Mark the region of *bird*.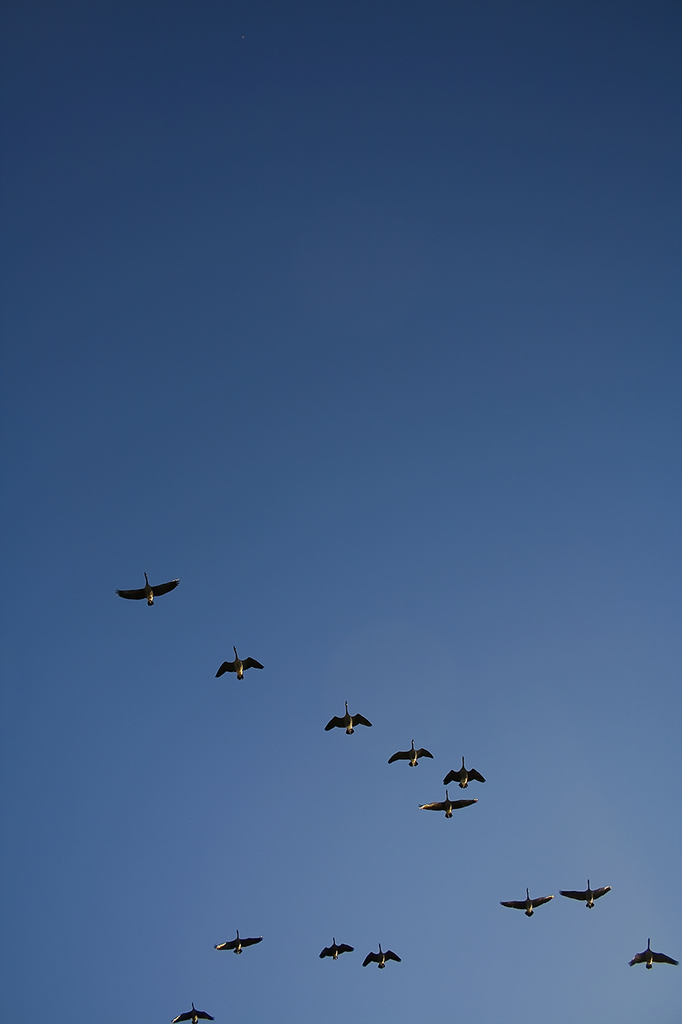
Region: detection(325, 711, 376, 746).
